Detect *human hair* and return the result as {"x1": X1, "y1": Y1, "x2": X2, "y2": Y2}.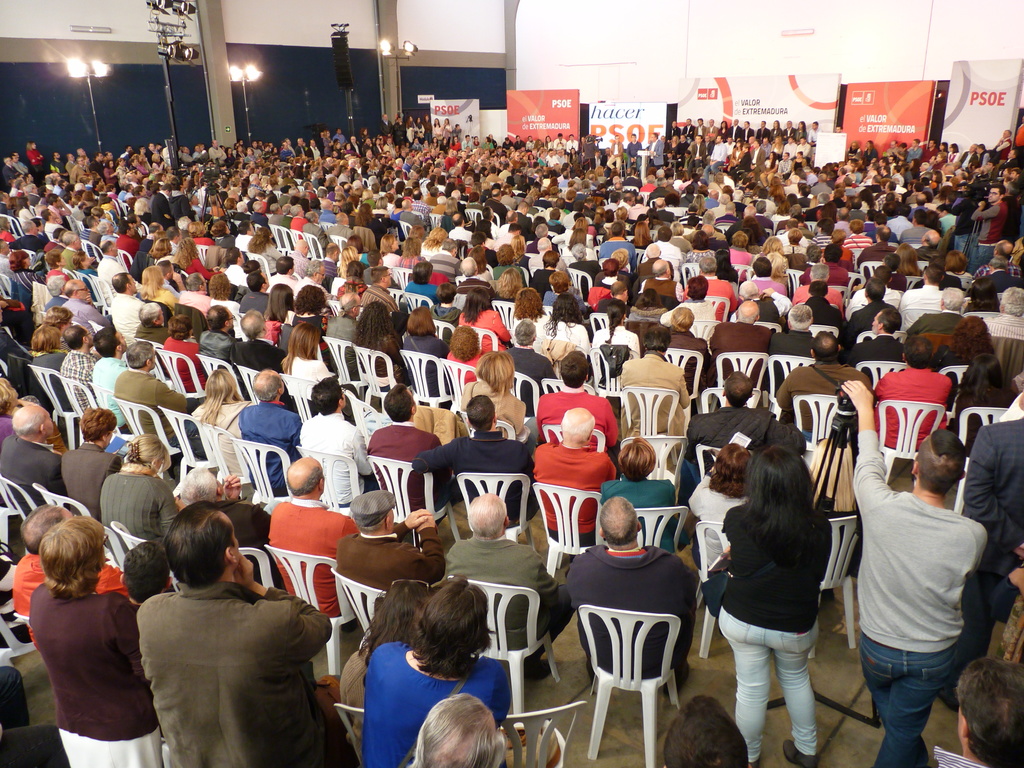
{"x1": 382, "y1": 382, "x2": 415, "y2": 422}.
